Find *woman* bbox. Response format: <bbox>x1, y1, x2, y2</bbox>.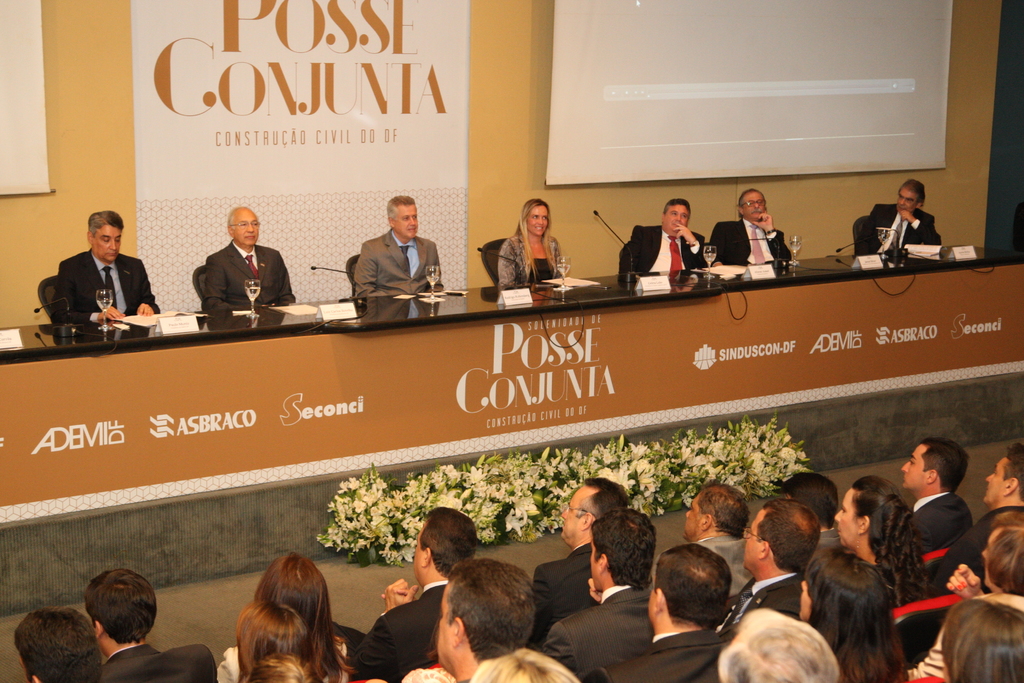
<bbox>253, 650, 323, 682</bbox>.
